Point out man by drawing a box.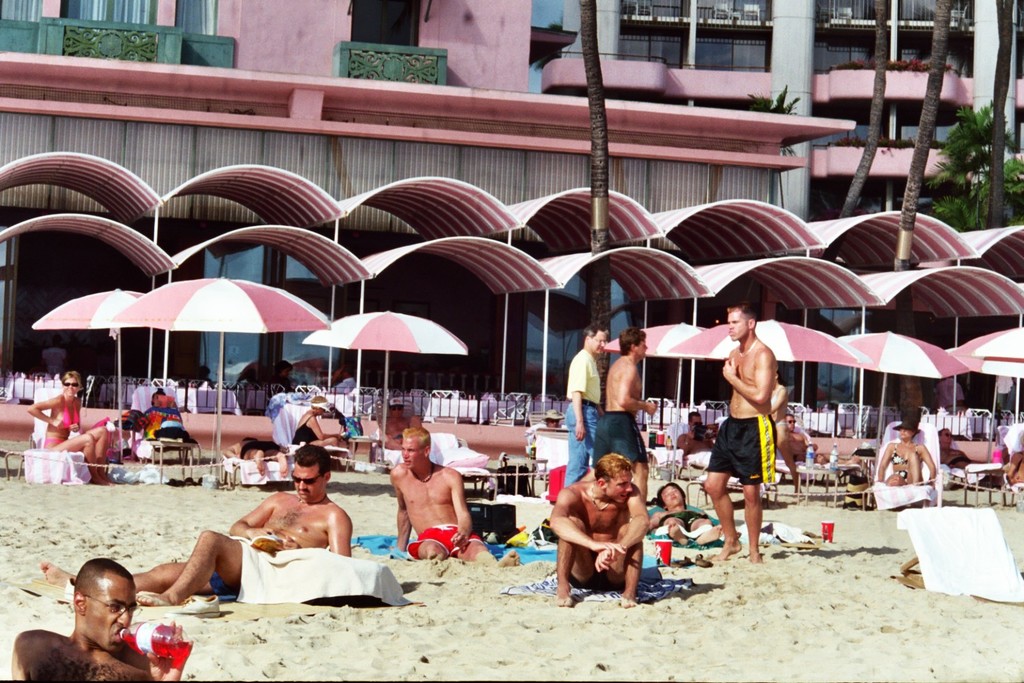
675,413,714,452.
